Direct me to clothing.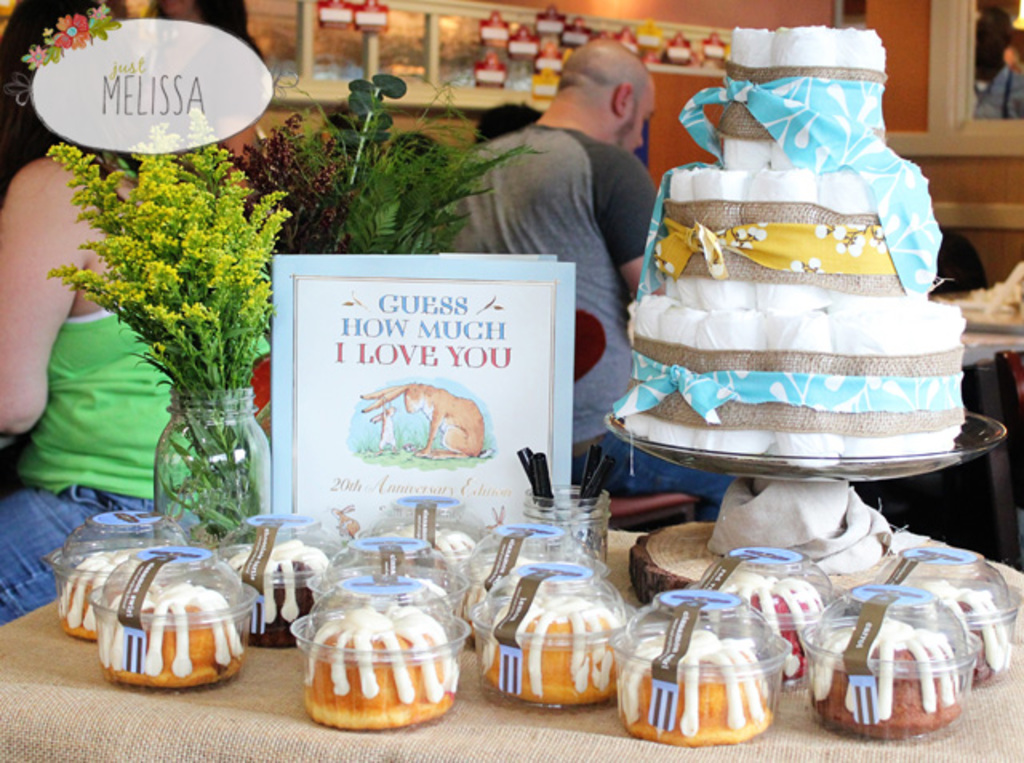
Direction: x1=0, y1=158, x2=266, y2=629.
